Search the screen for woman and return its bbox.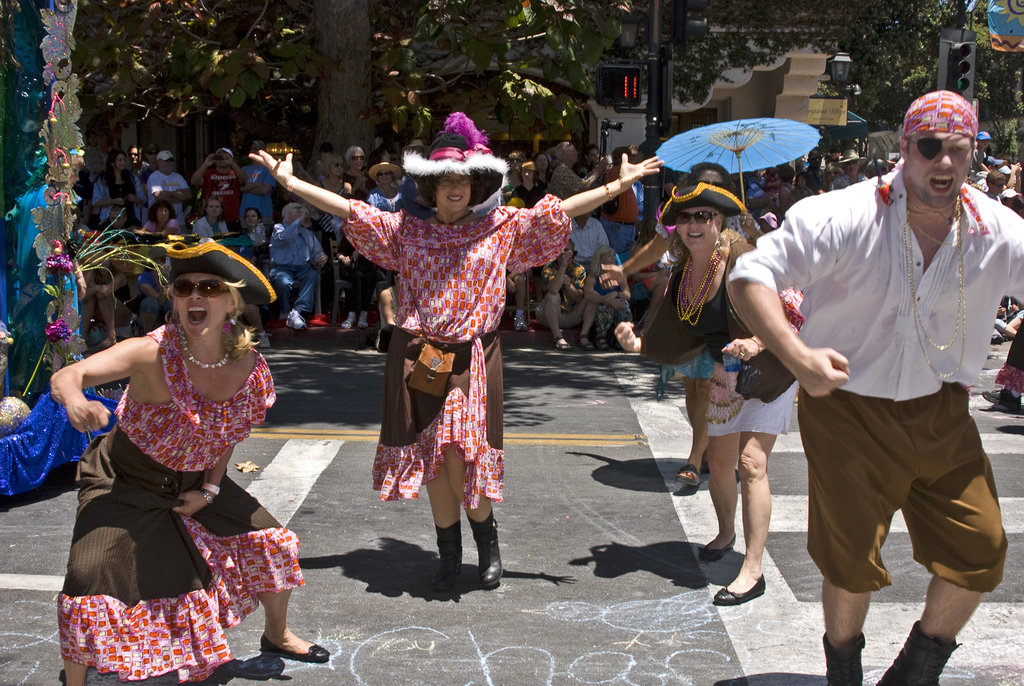
Found: 832:149:865:188.
